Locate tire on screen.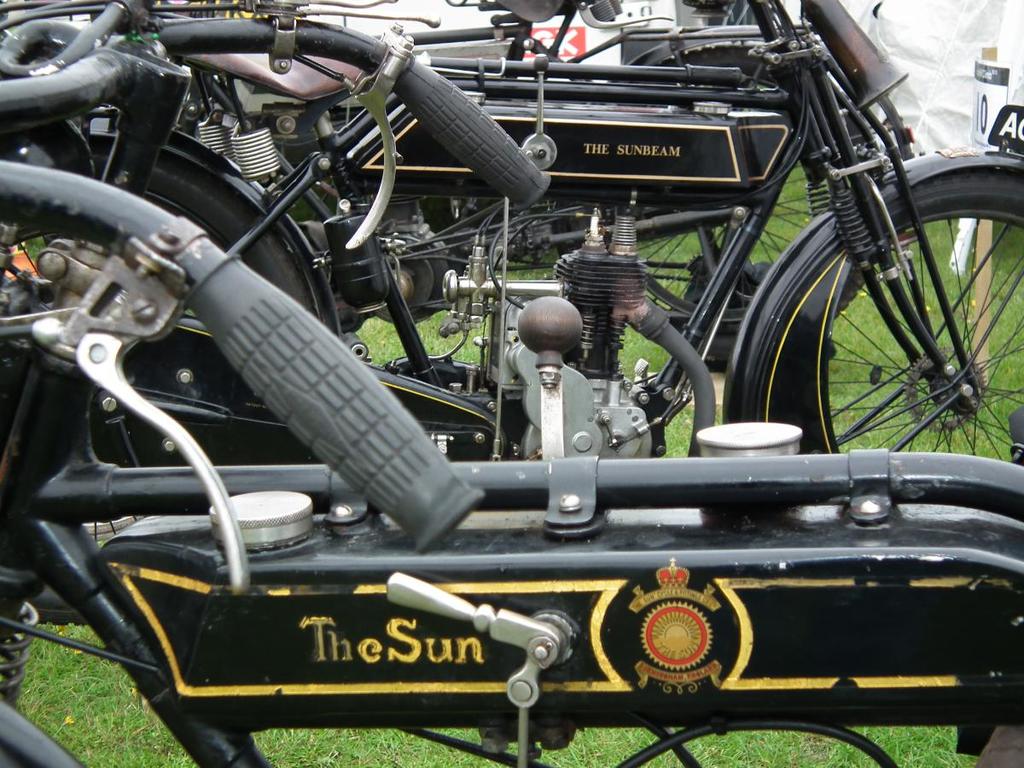
On screen at 6/152/311/625.
